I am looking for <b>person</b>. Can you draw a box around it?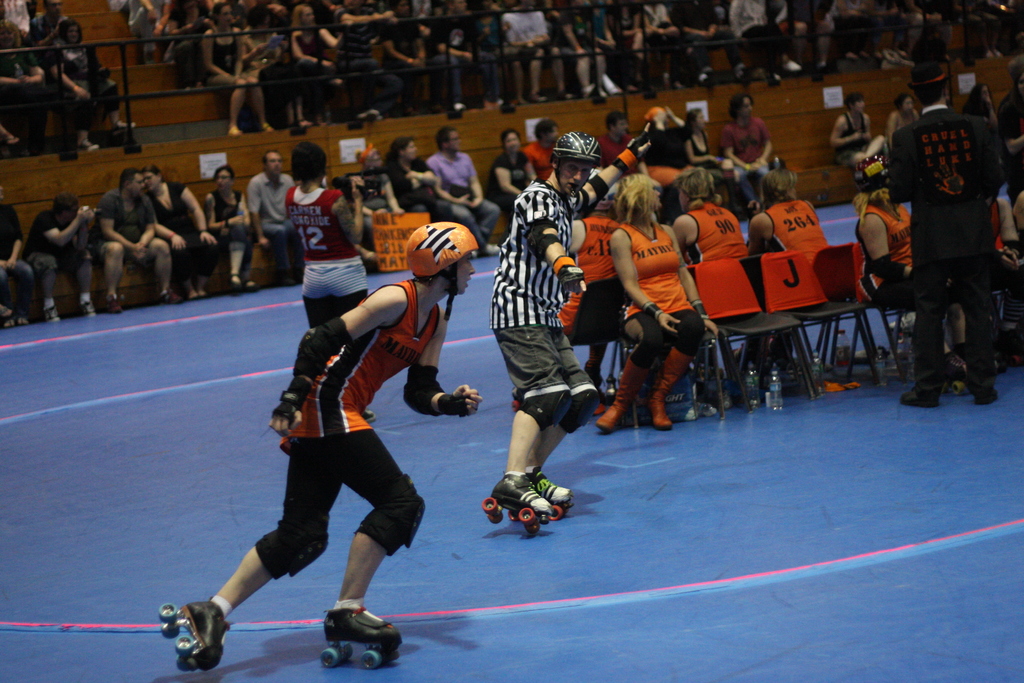
Sure, the bounding box is (left=33, top=188, right=102, bottom=319).
